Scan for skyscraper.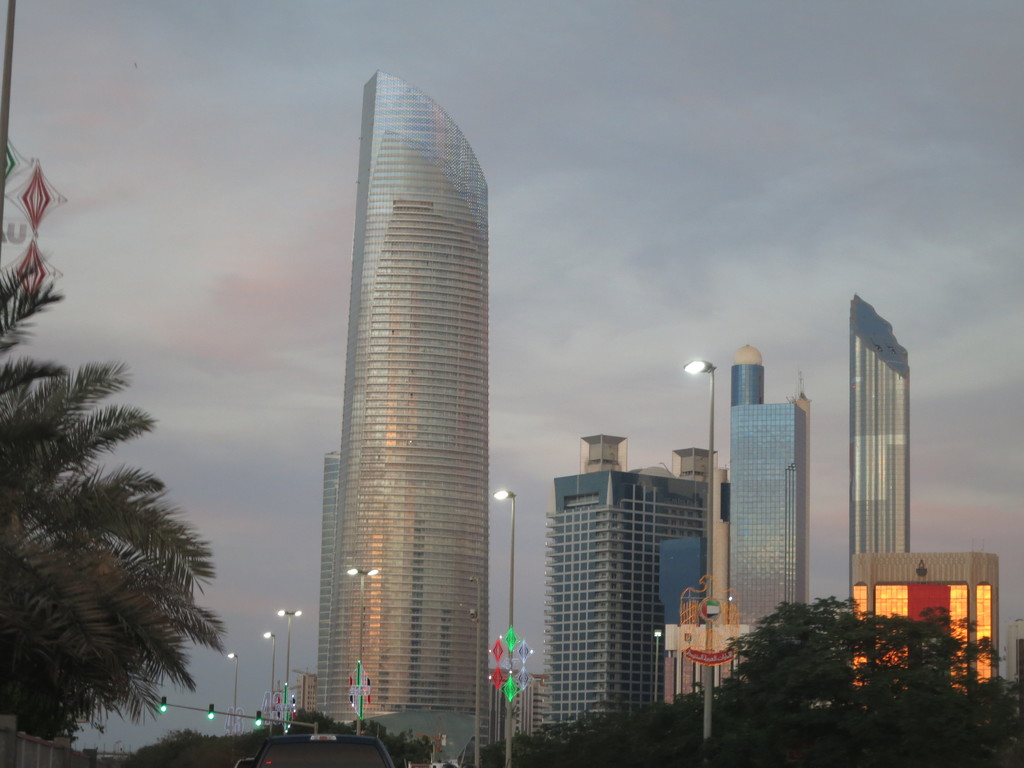
Scan result: [x1=282, y1=48, x2=522, y2=726].
